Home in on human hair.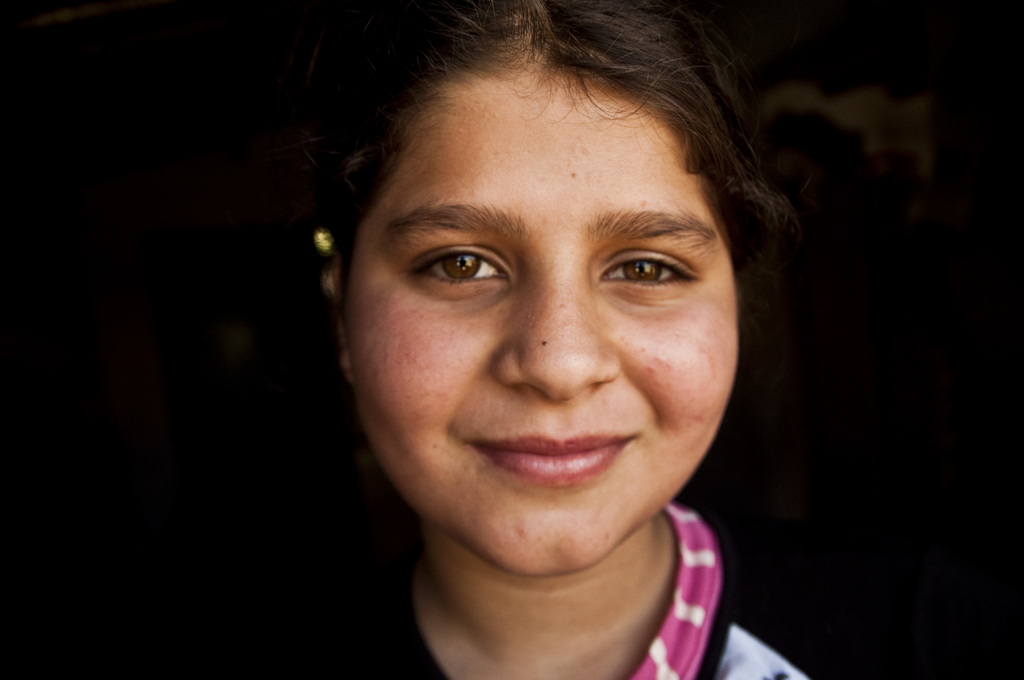
Homed in at {"x1": 304, "y1": 14, "x2": 796, "y2": 371}.
